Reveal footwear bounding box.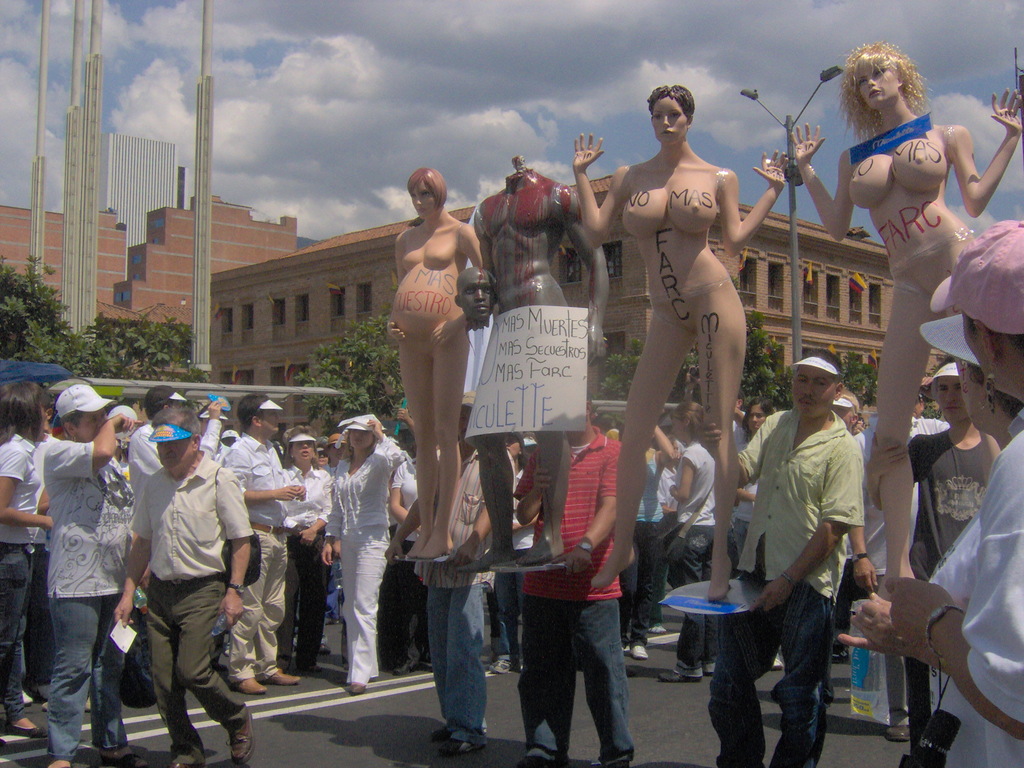
Revealed: BBox(833, 639, 849, 665).
